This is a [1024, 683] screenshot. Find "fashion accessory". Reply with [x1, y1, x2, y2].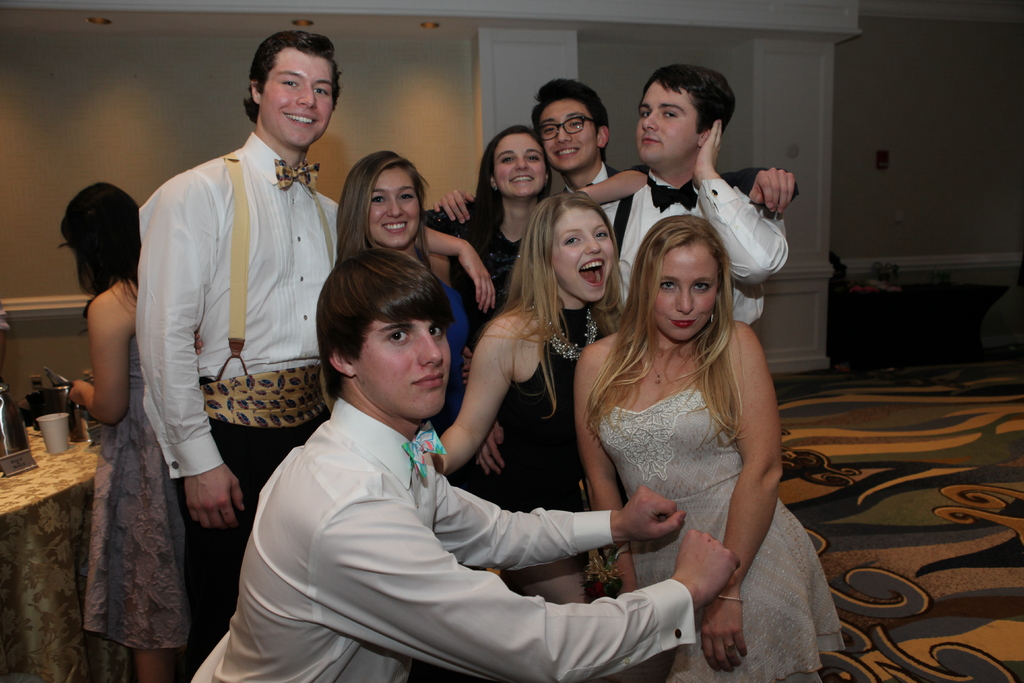
[709, 311, 716, 329].
